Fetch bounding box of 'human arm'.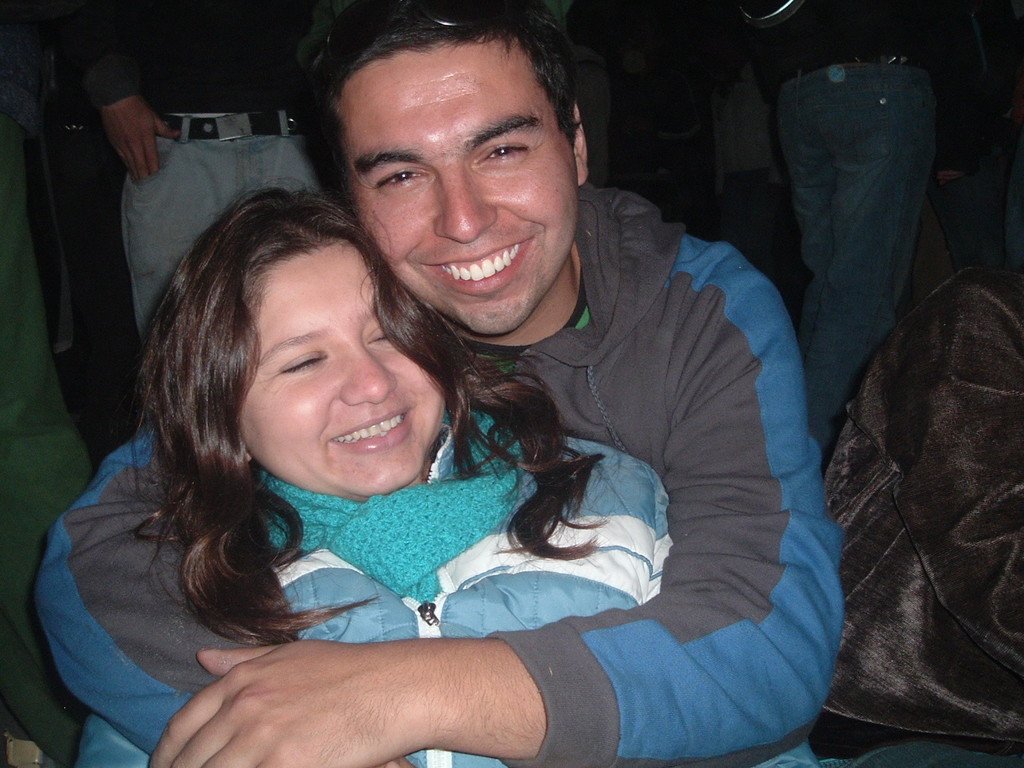
Bbox: {"left": 61, "top": 0, "right": 186, "bottom": 187}.
